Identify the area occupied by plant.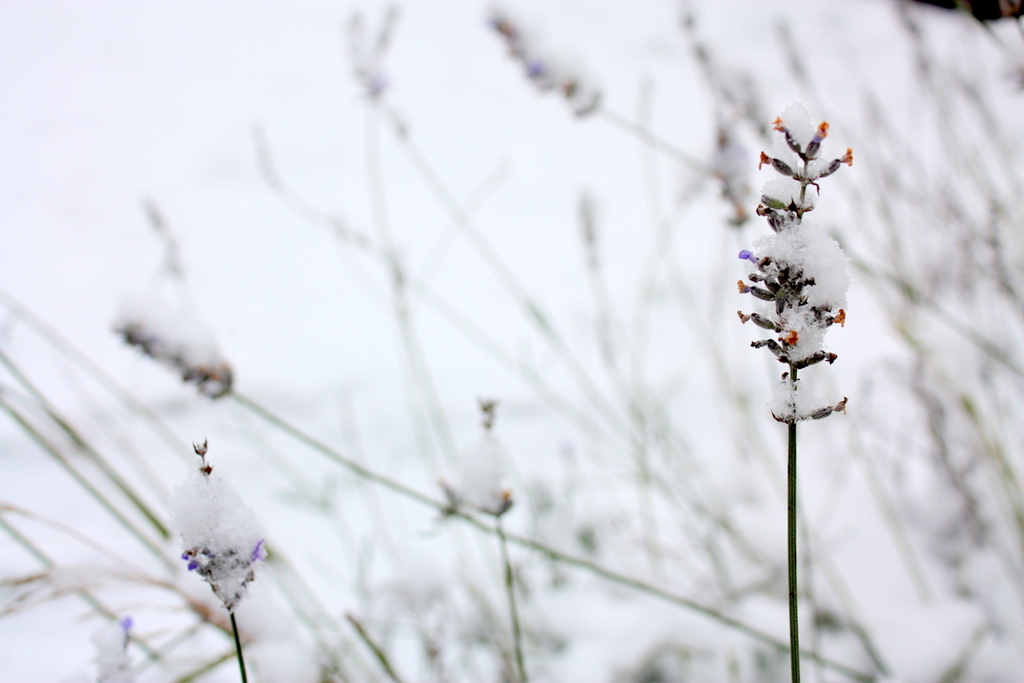
Area: {"left": 434, "top": 388, "right": 535, "bottom": 682}.
